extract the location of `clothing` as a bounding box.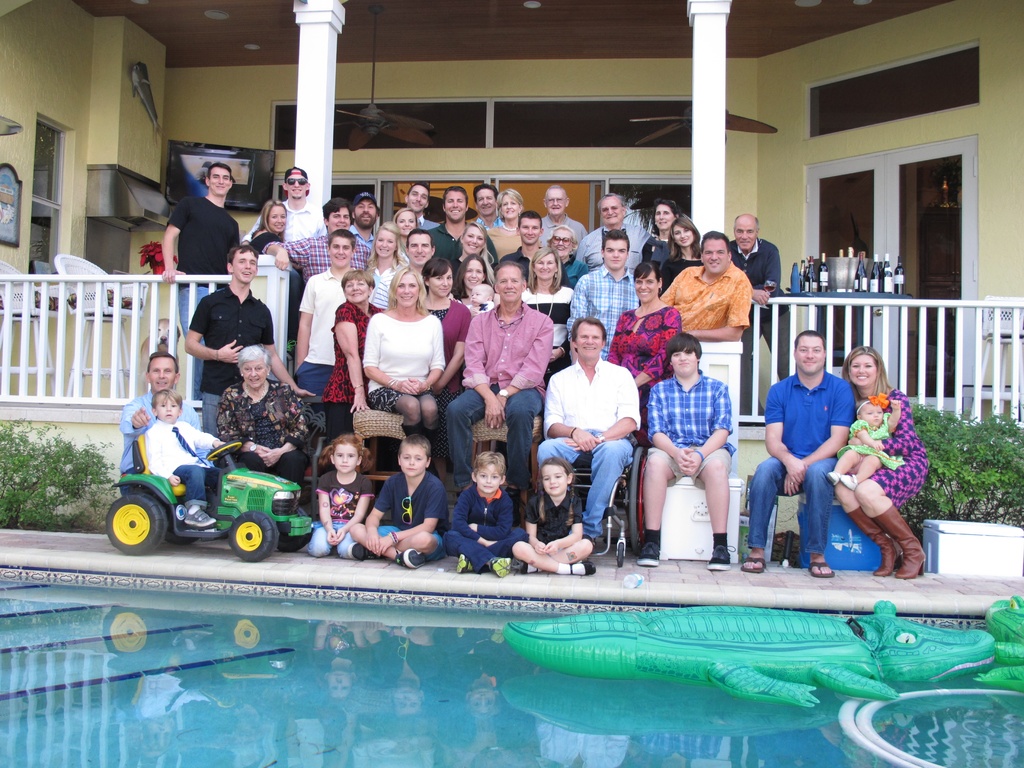
(381,465,447,563).
